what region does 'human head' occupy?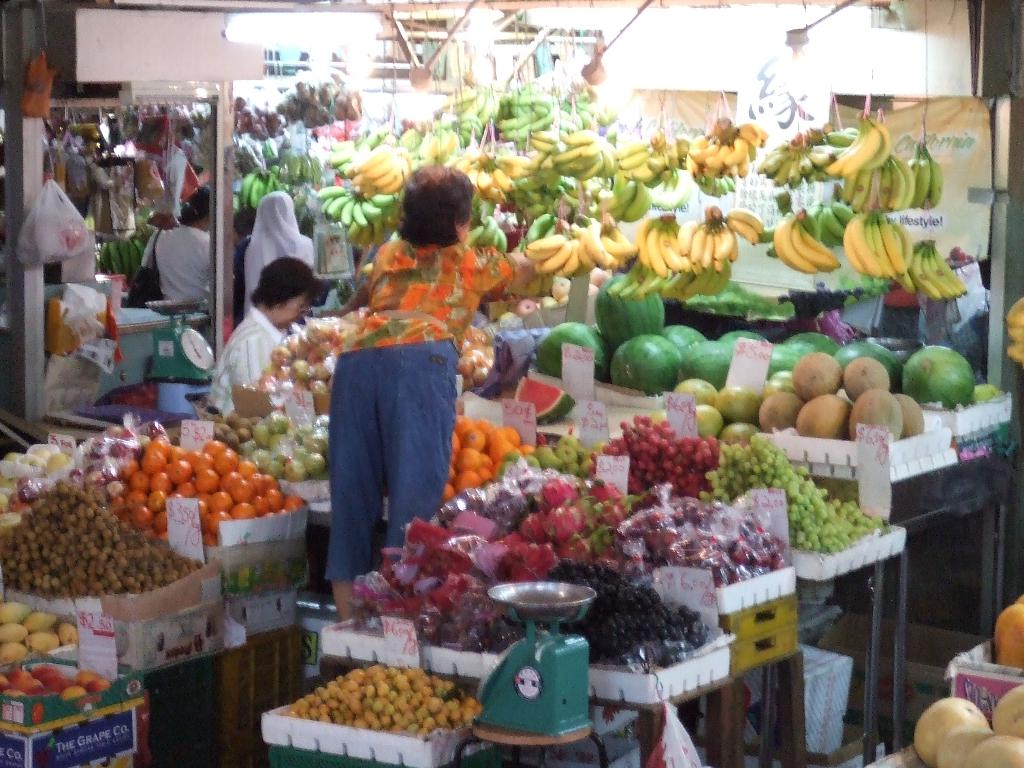
detection(178, 182, 212, 230).
